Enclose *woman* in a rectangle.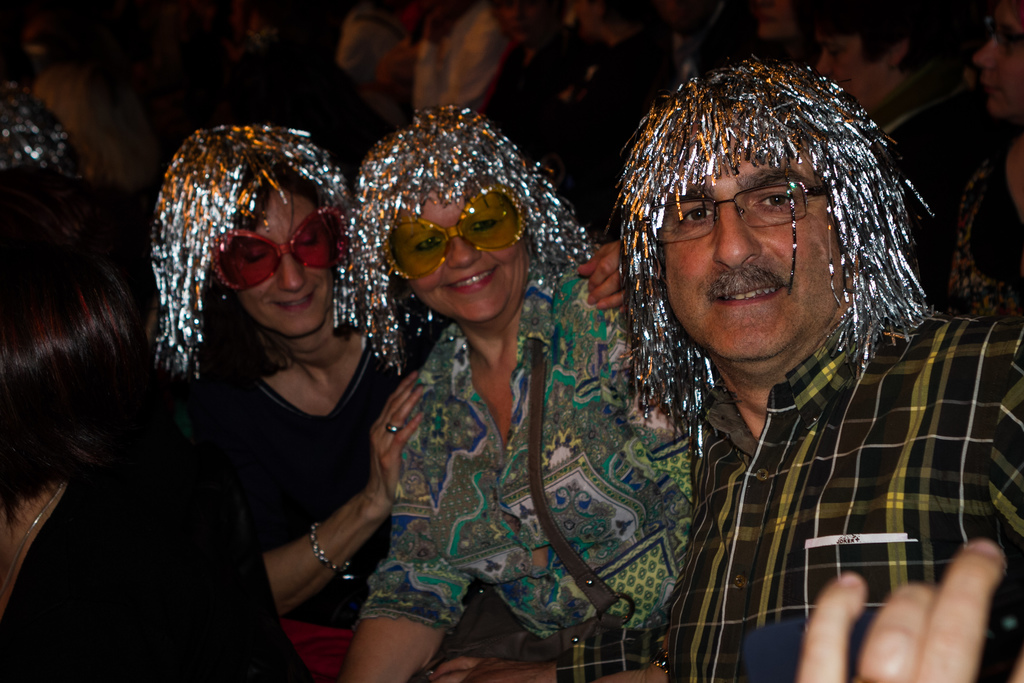
x1=141 y1=120 x2=635 y2=681.
